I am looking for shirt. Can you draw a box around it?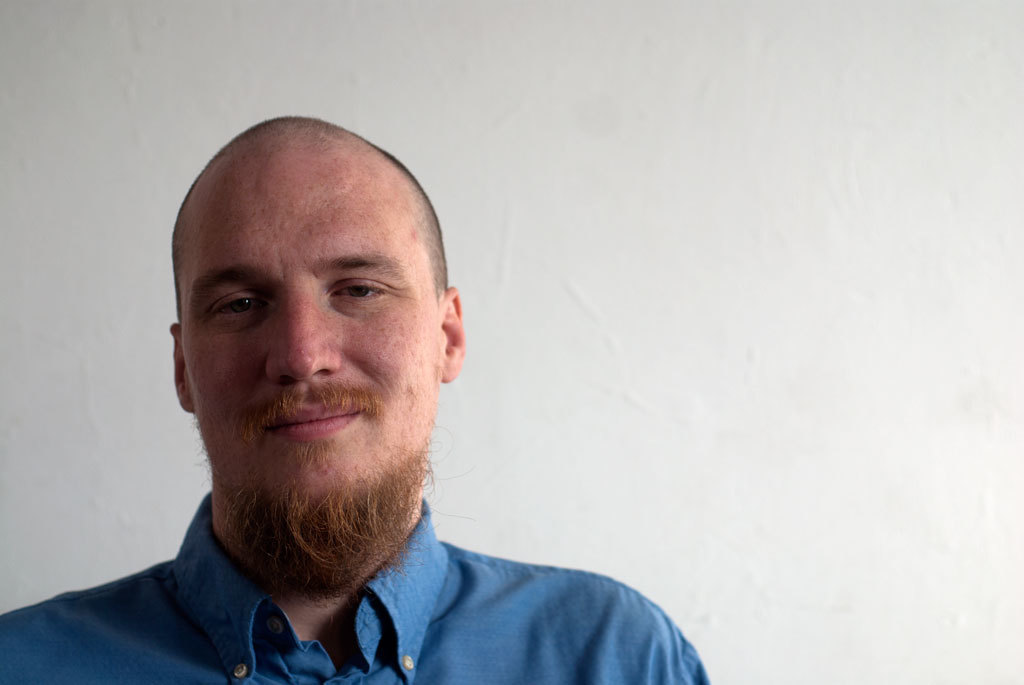
Sure, the bounding box is rect(0, 411, 746, 684).
